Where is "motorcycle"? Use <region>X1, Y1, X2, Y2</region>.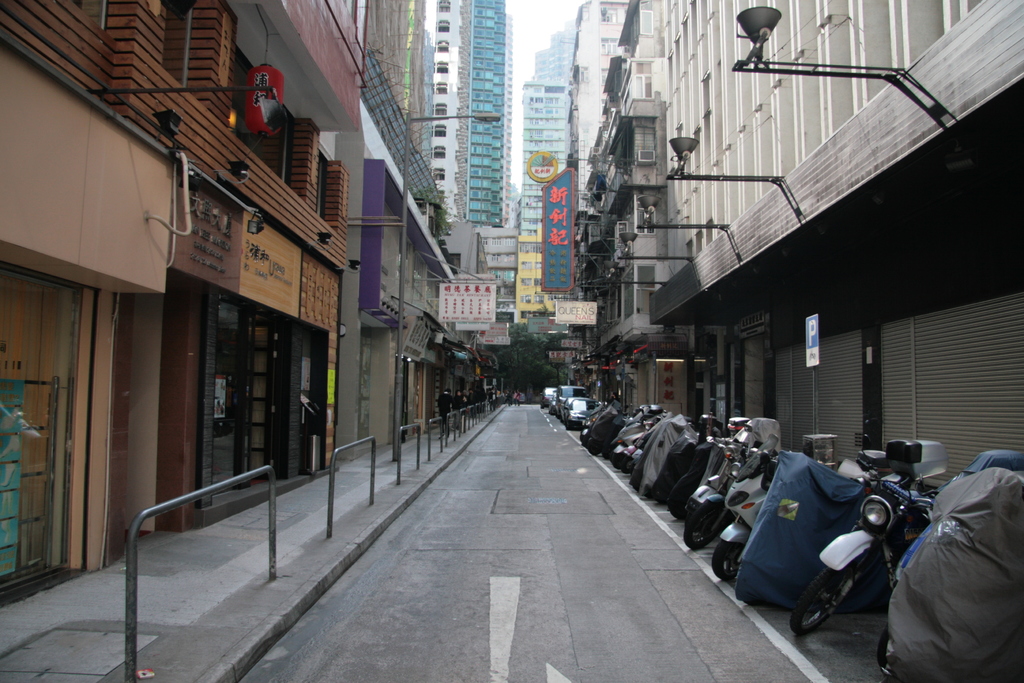
<region>612, 409, 646, 461</region>.
